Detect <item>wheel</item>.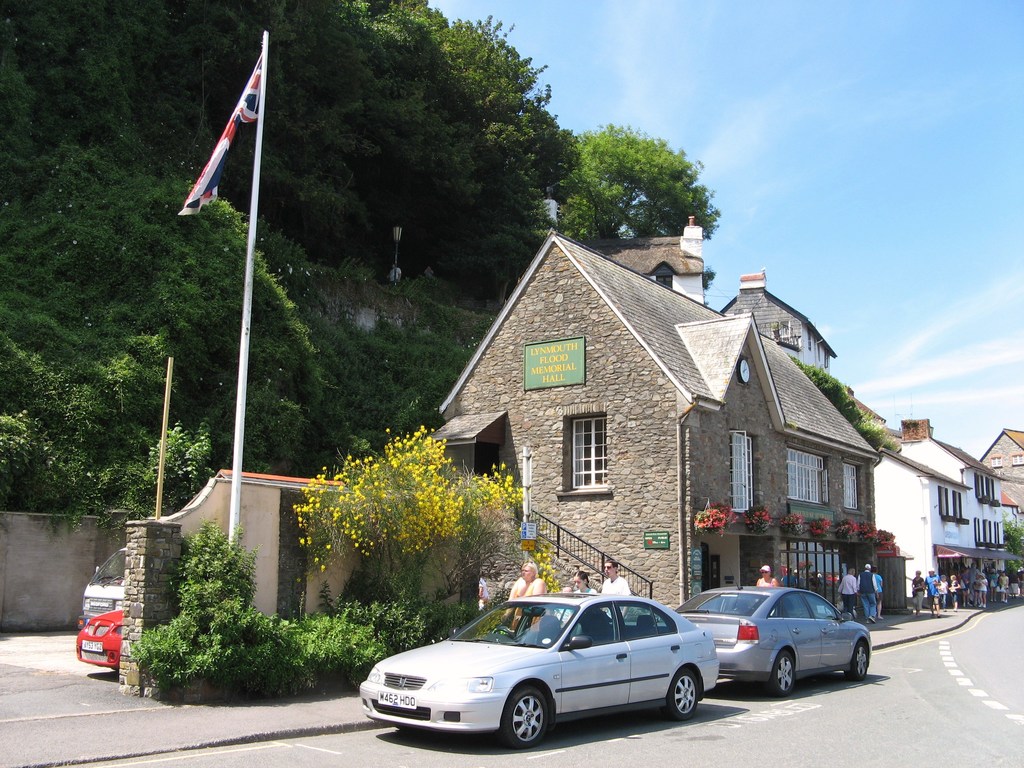
Detected at x1=768 y1=653 x2=799 y2=696.
